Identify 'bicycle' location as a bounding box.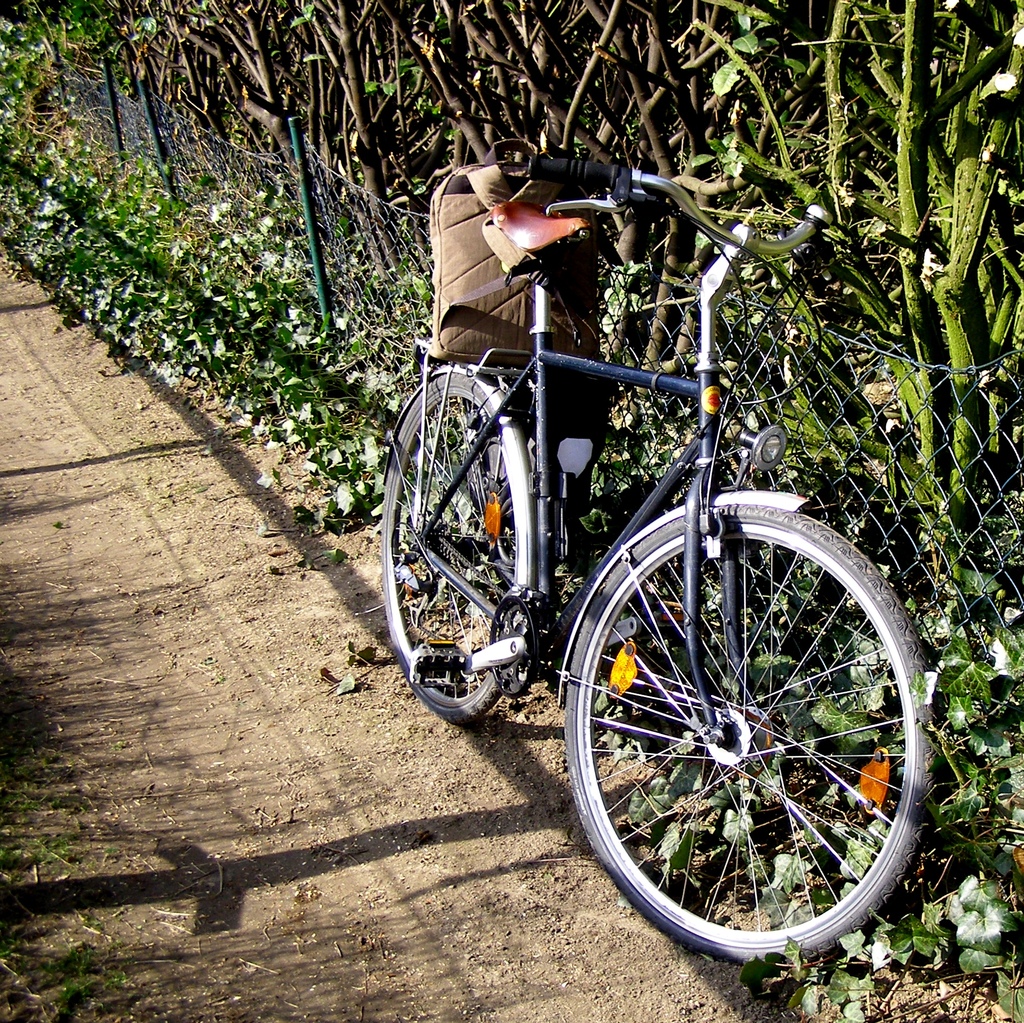
rect(379, 144, 934, 961).
